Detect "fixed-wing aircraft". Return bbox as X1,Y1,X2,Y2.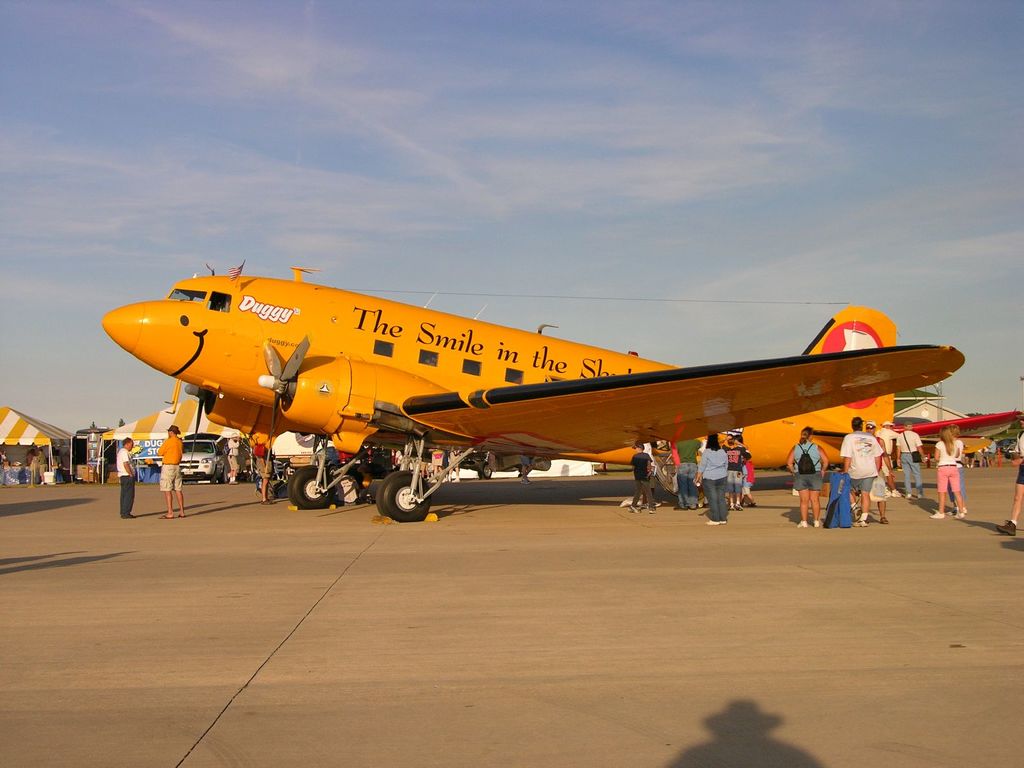
99,259,1021,516.
